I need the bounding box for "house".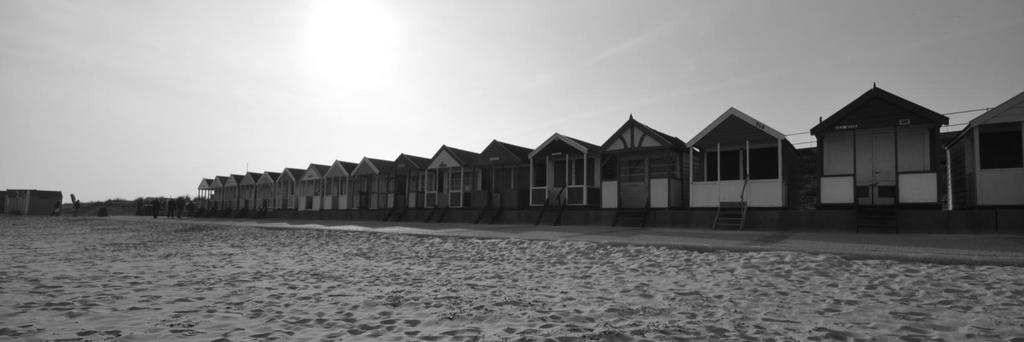
Here it is: [209,175,228,209].
